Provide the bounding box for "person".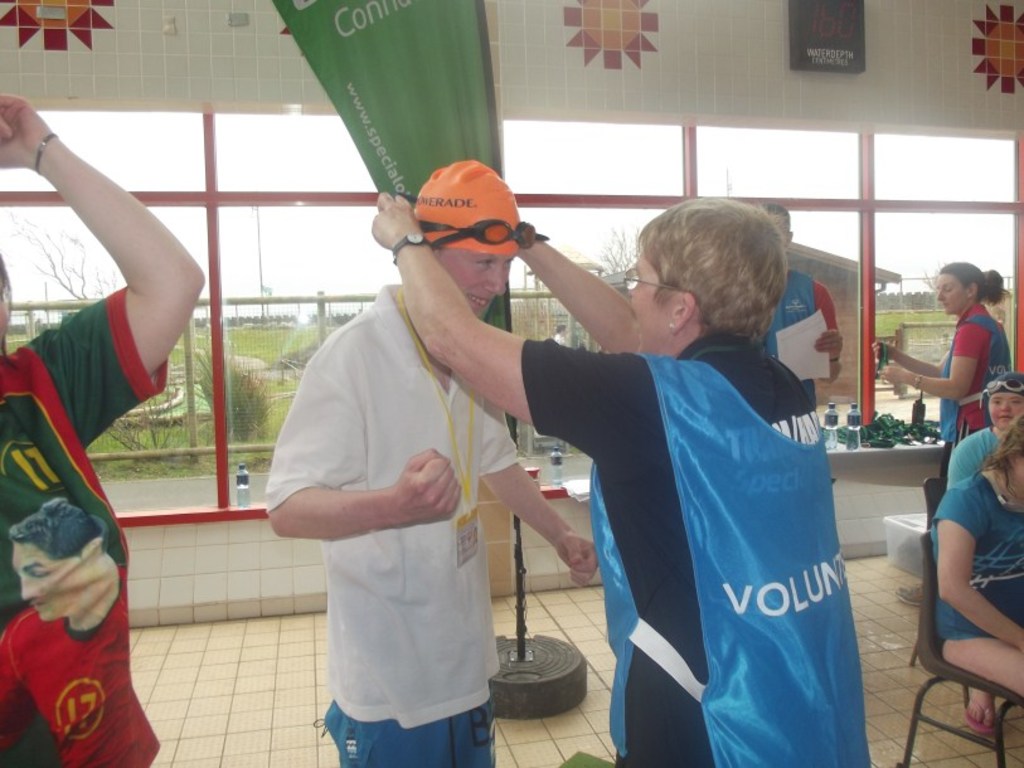
BBox(365, 191, 874, 767).
